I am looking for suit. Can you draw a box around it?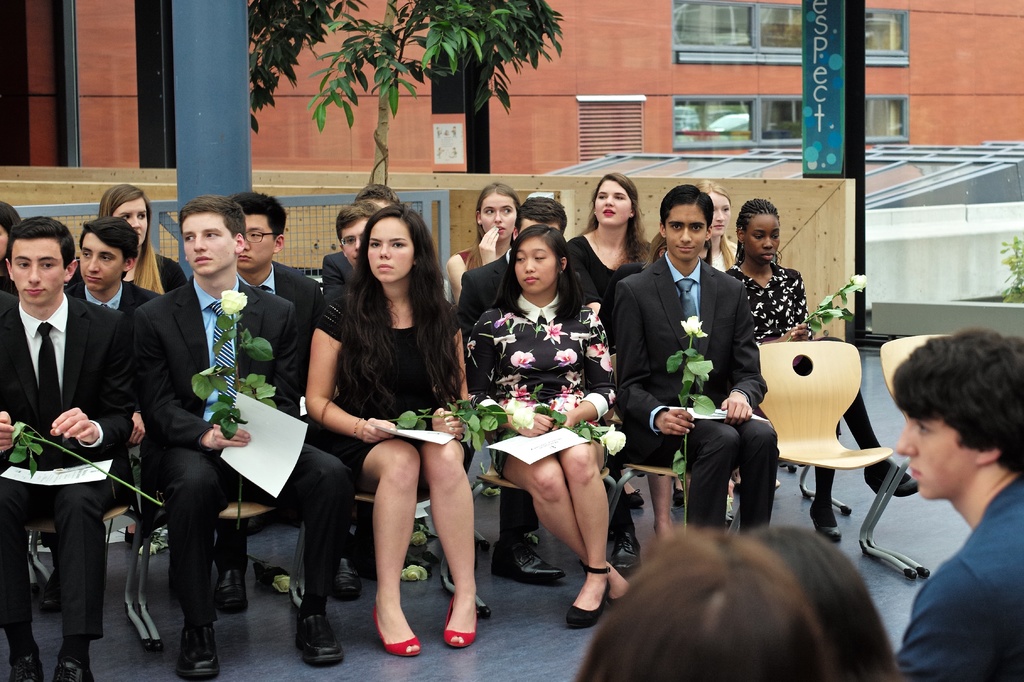
Sure, the bounding box is left=61, top=285, right=164, bottom=322.
